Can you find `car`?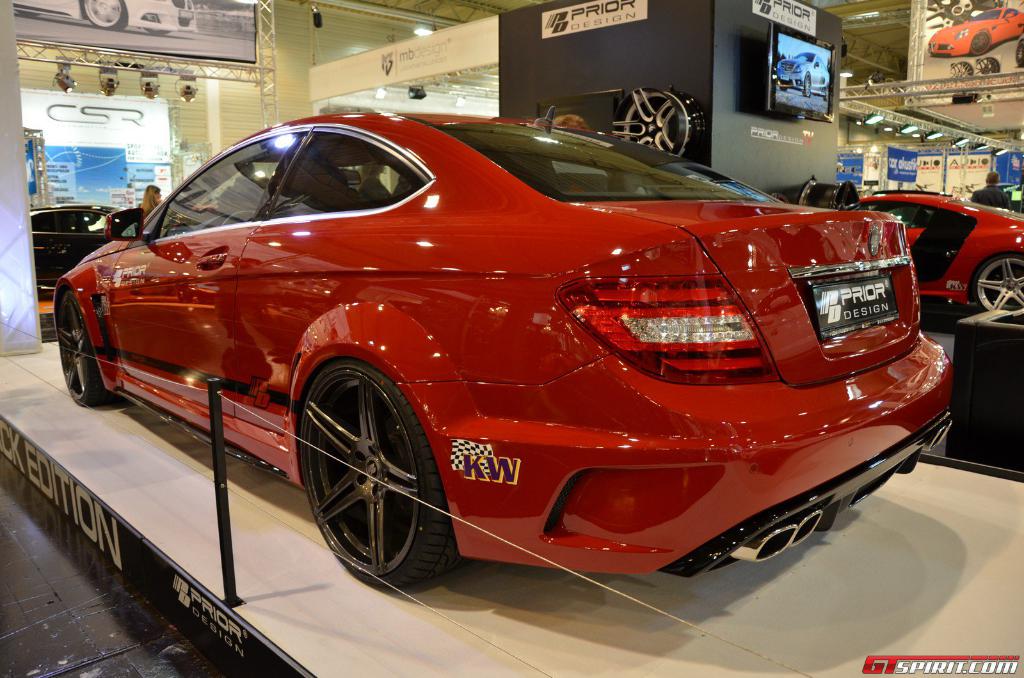
Yes, bounding box: [31,205,116,290].
